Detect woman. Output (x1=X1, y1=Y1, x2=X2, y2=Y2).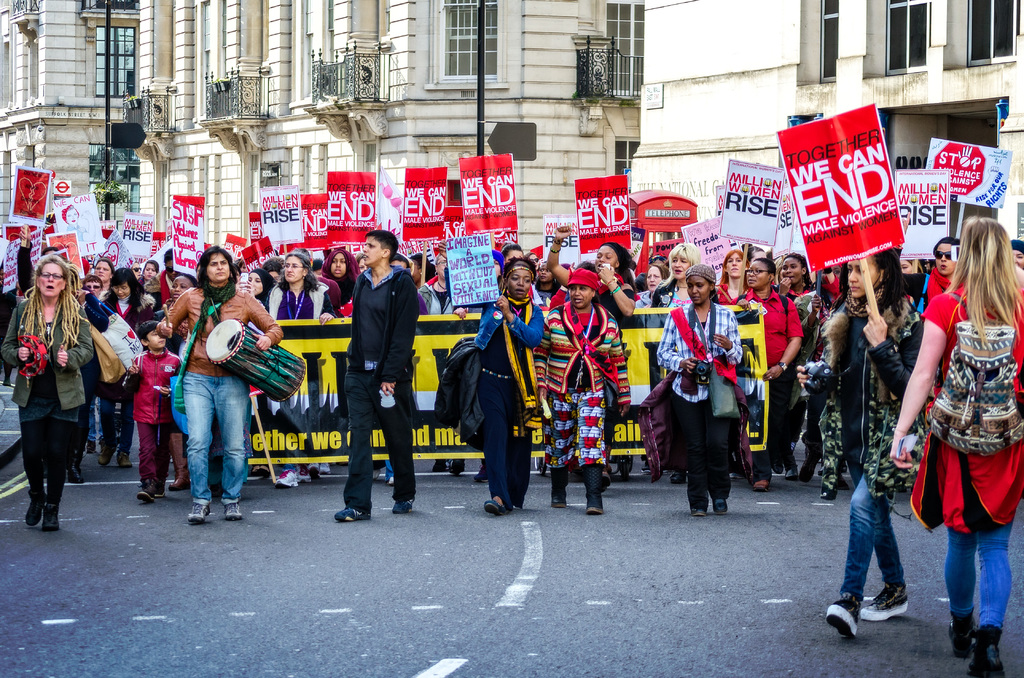
(x1=140, y1=259, x2=159, y2=282).
